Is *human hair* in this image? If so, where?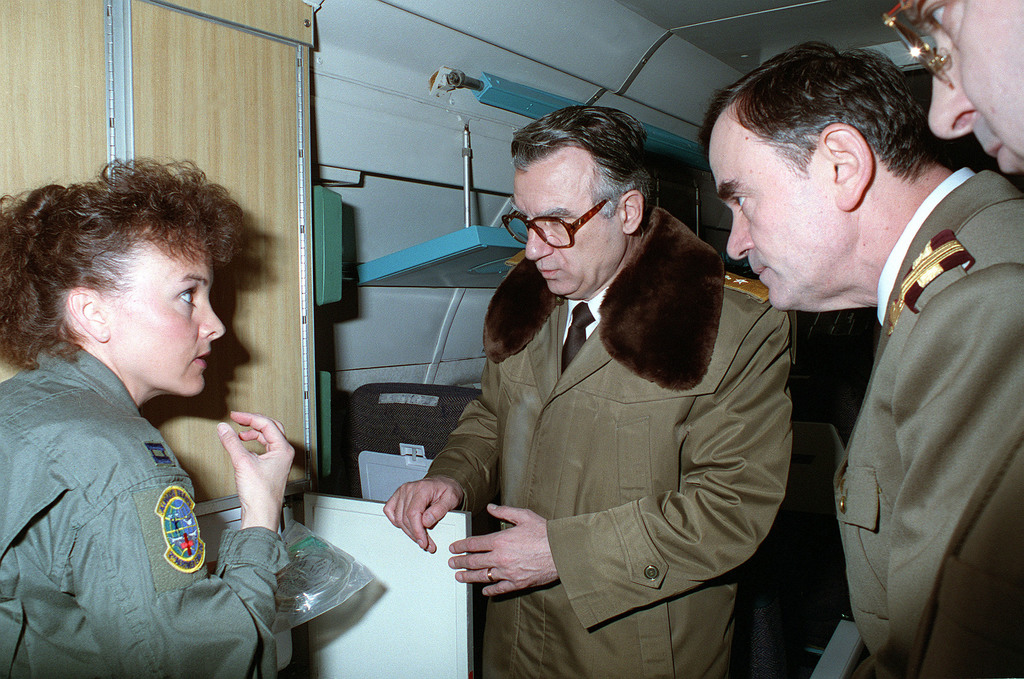
Yes, at {"left": 506, "top": 105, "right": 661, "bottom": 239}.
